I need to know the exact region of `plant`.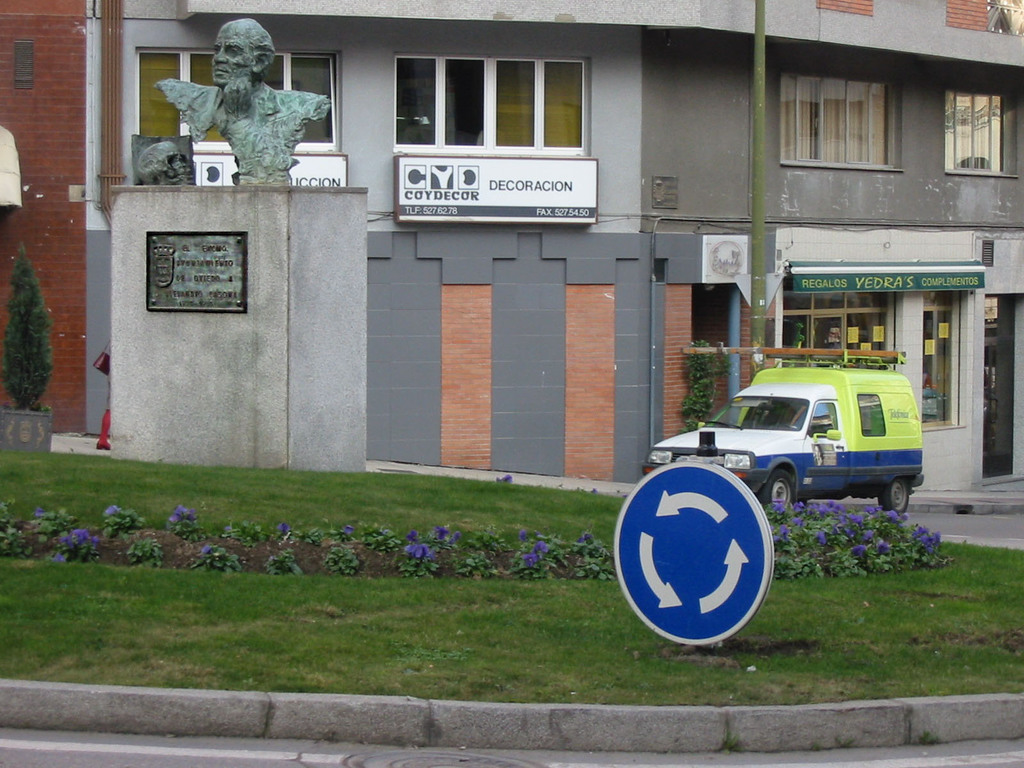
Region: (549,532,625,579).
